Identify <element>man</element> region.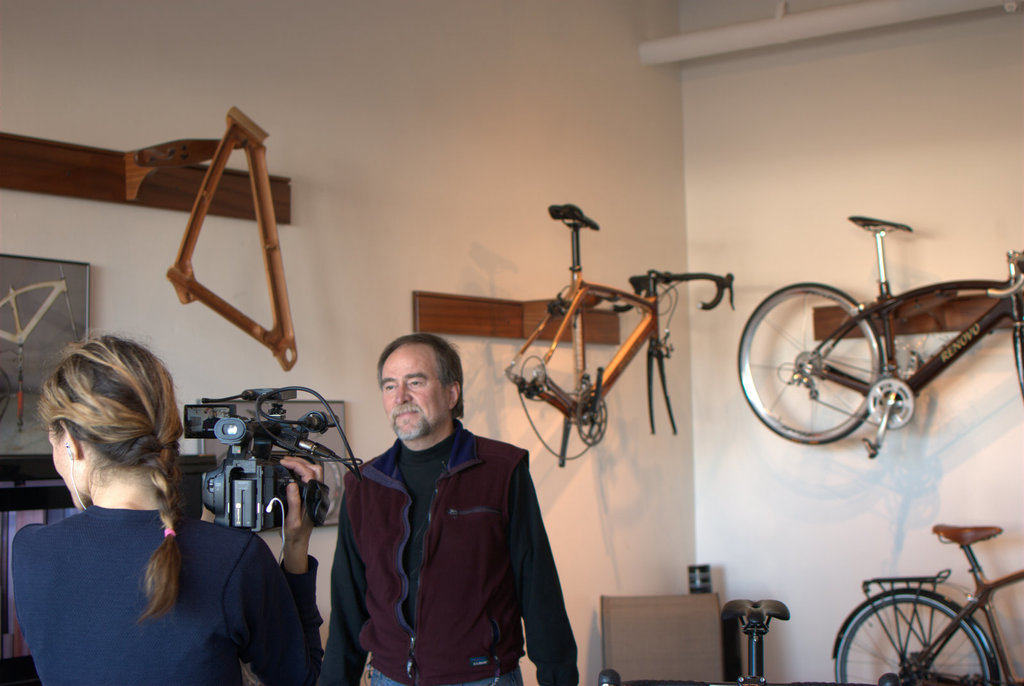
Region: <region>318, 331, 589, 685</region>.
